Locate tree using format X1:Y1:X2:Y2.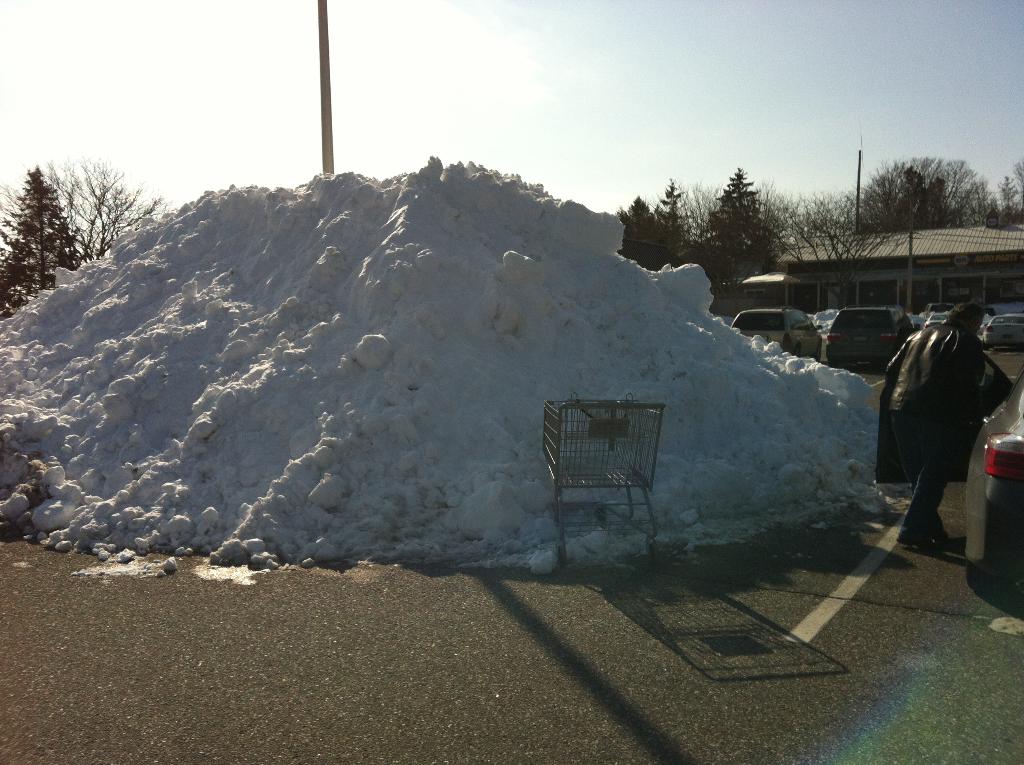
774:189:912:310.
